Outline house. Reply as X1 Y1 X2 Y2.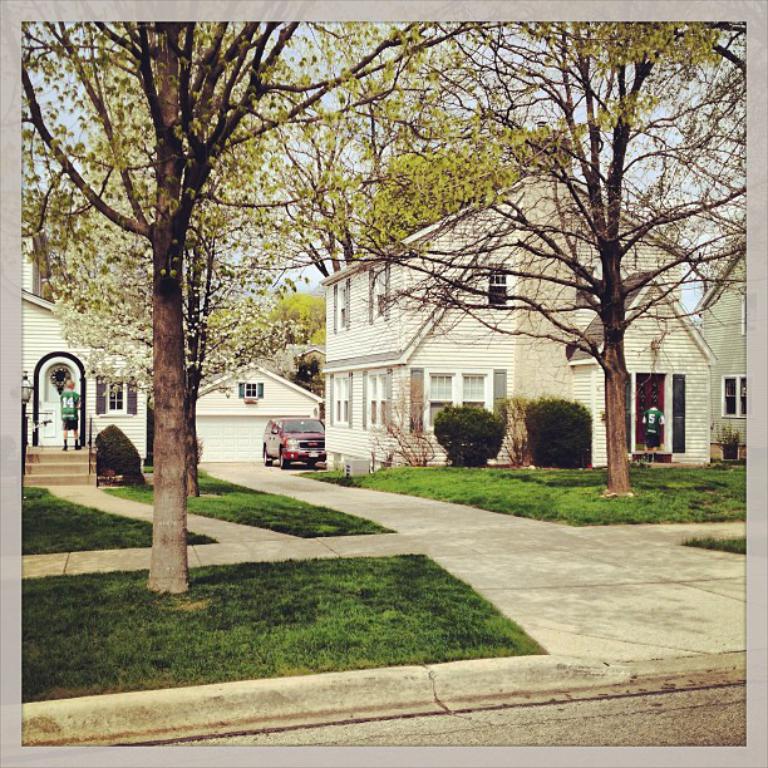
172 355 317 472.
